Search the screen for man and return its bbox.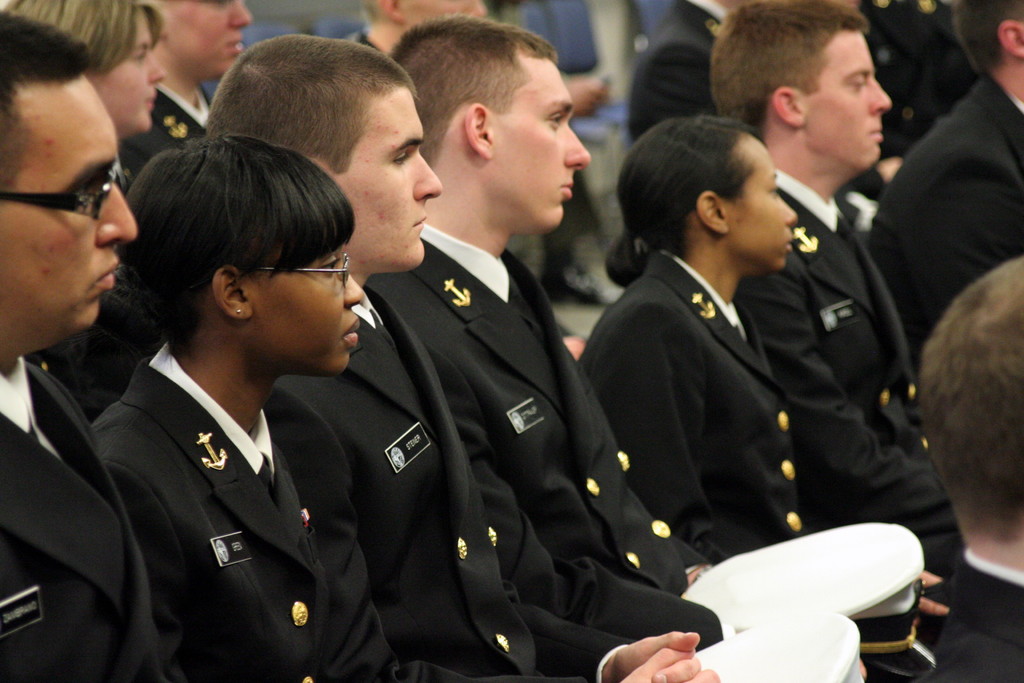
Found: pyautogui.locateOnScreen(372, 17, 963, 682).
